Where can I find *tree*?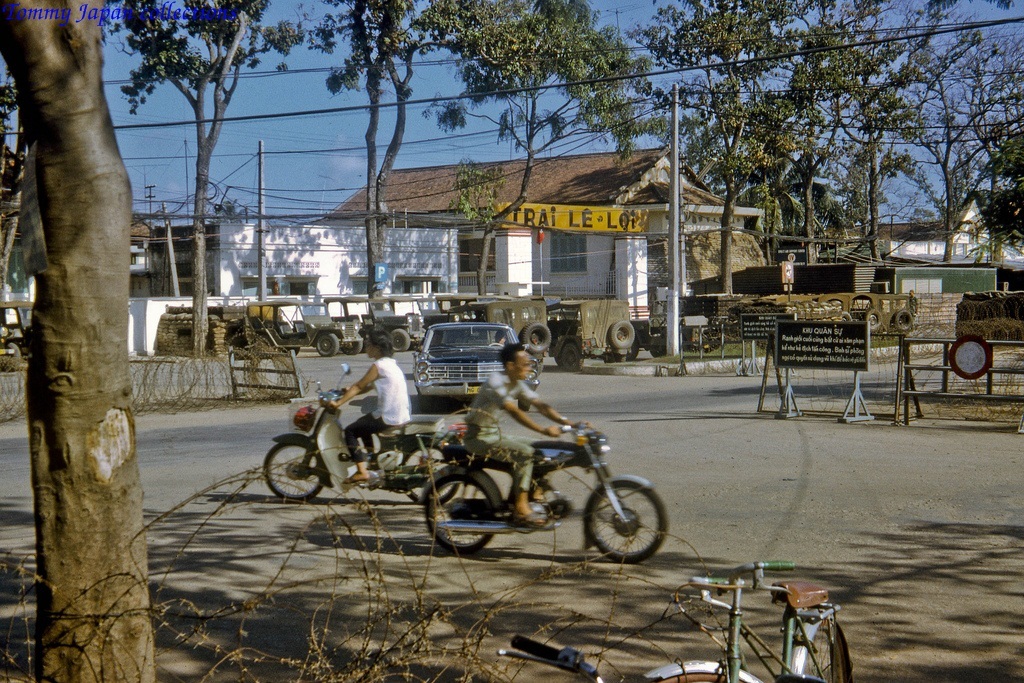
You can find it at <bbox>312, 0, 434, 309</bbox>.
